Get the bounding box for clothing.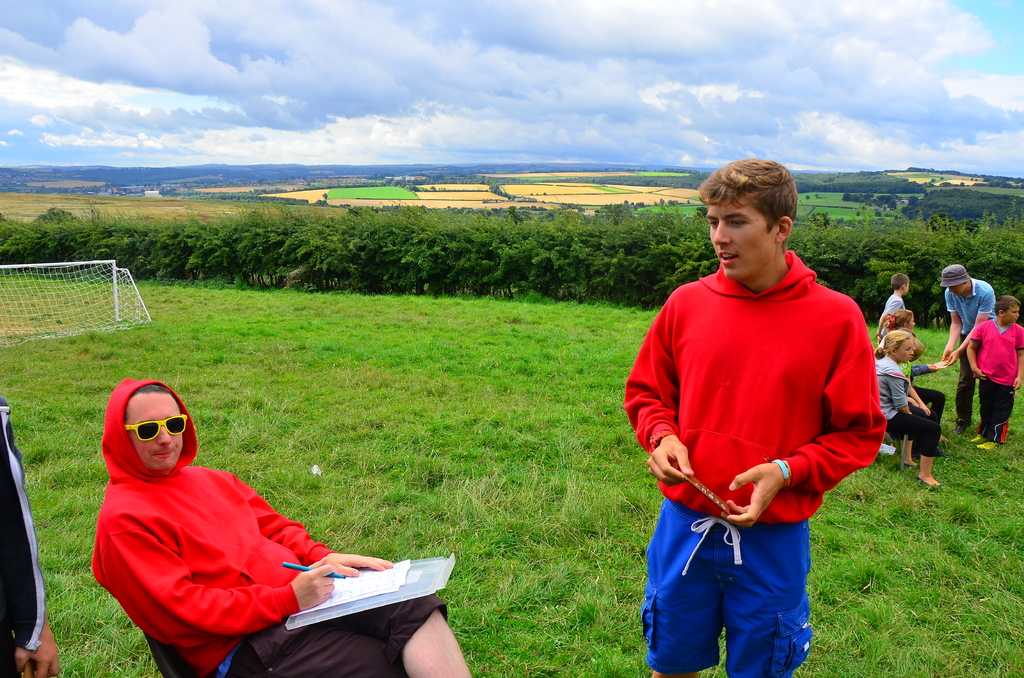
bbox(622, 248, 890, 677).
